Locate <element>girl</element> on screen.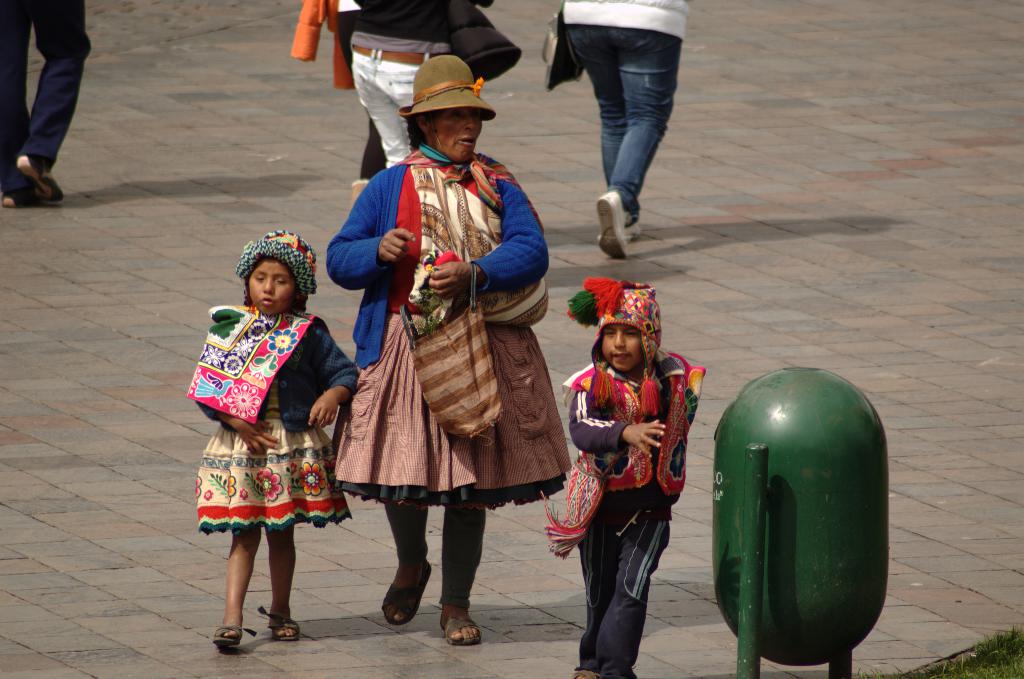
On screen at {"x1": 186, "y1": 225, "x2": 359, "y2": 645}.
